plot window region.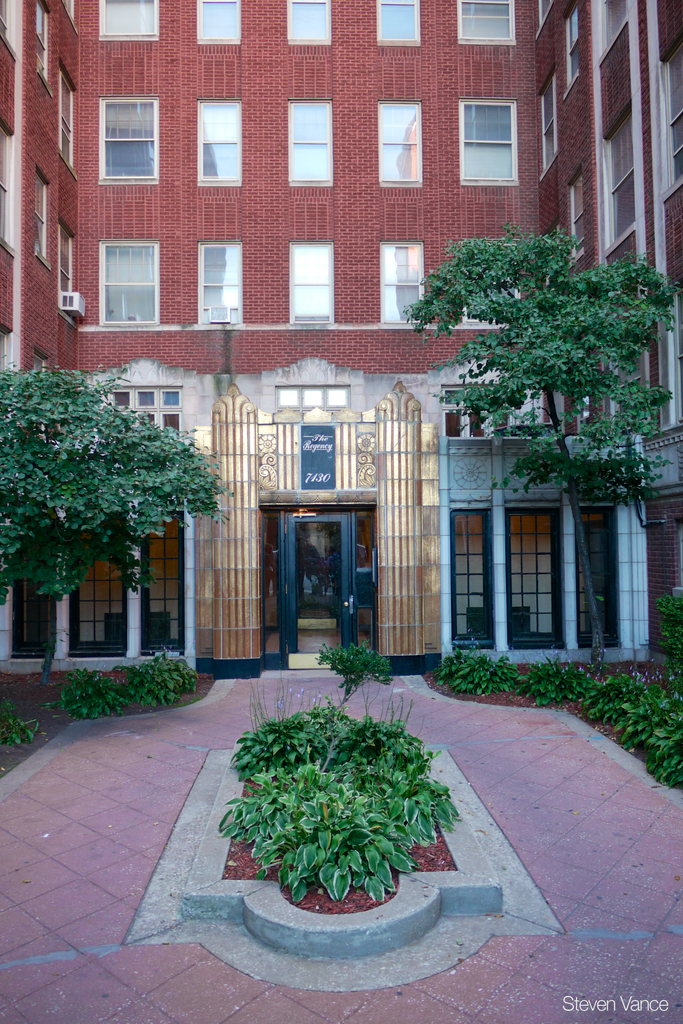
Plotted at l=99, t=94, r=160, b=184.
